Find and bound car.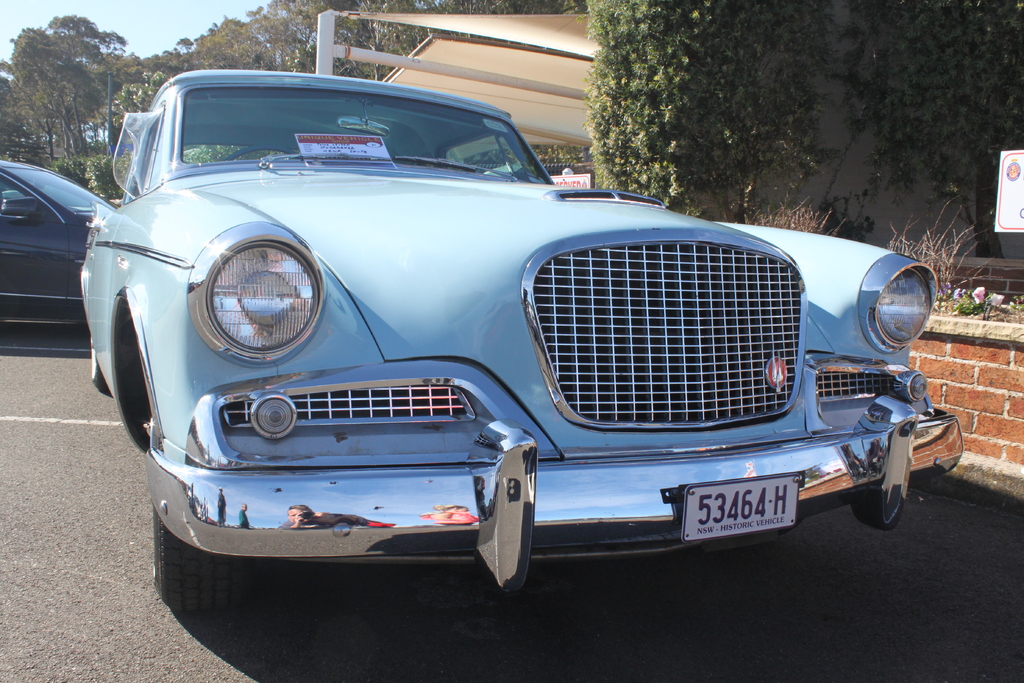
Bound: bbox=[0, 158, 118, 328].
